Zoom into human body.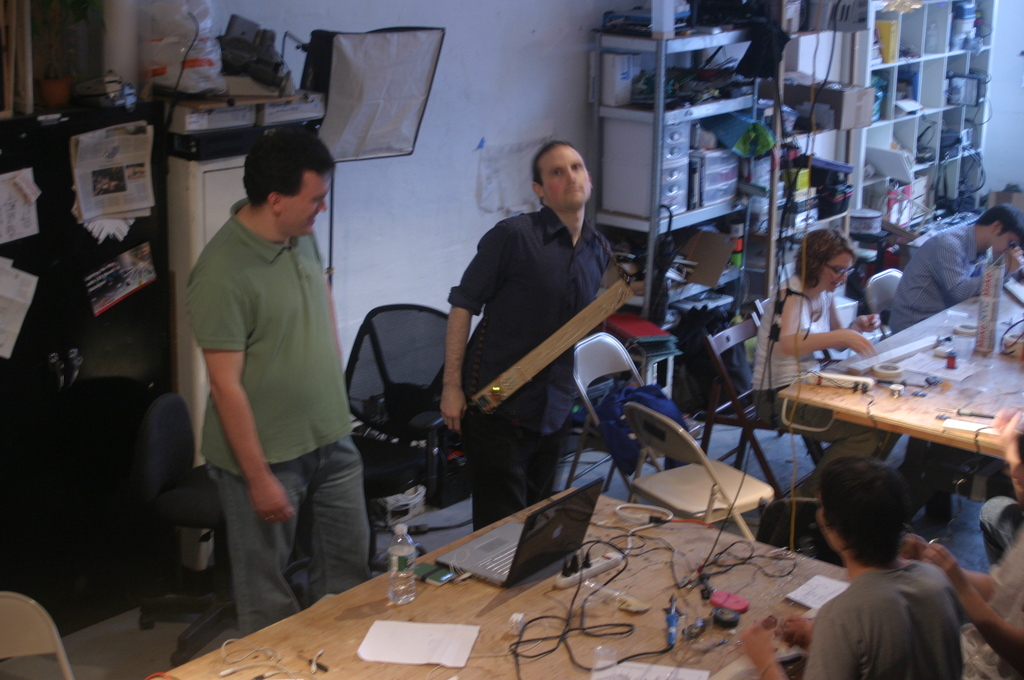
Zoom target: (904, 407, 1023, 679).
